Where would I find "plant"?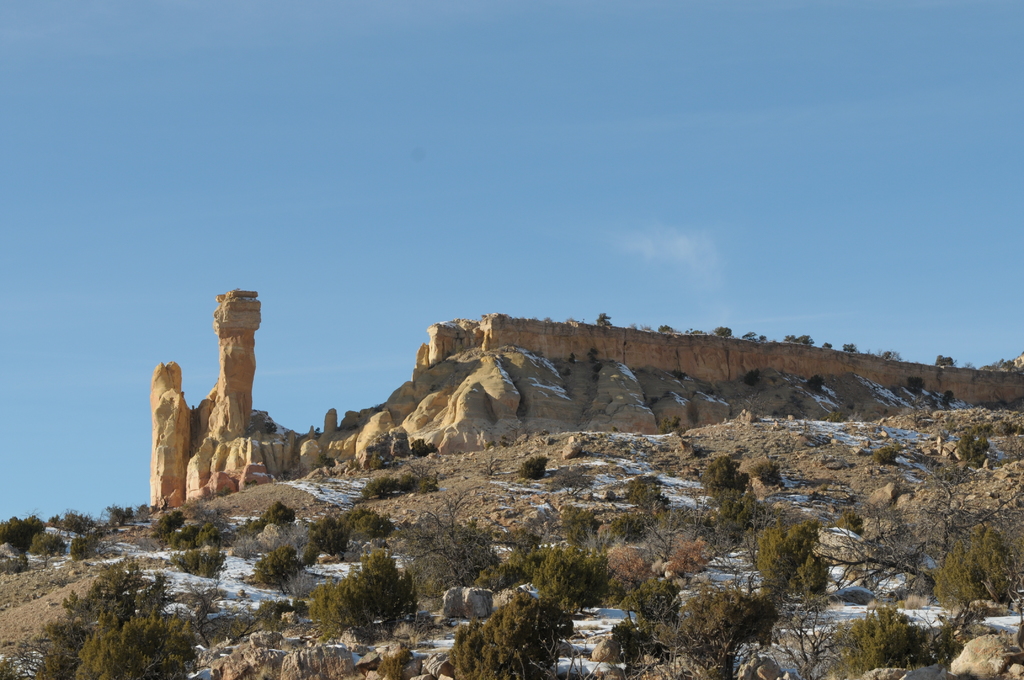
At 685,326,706,339.
